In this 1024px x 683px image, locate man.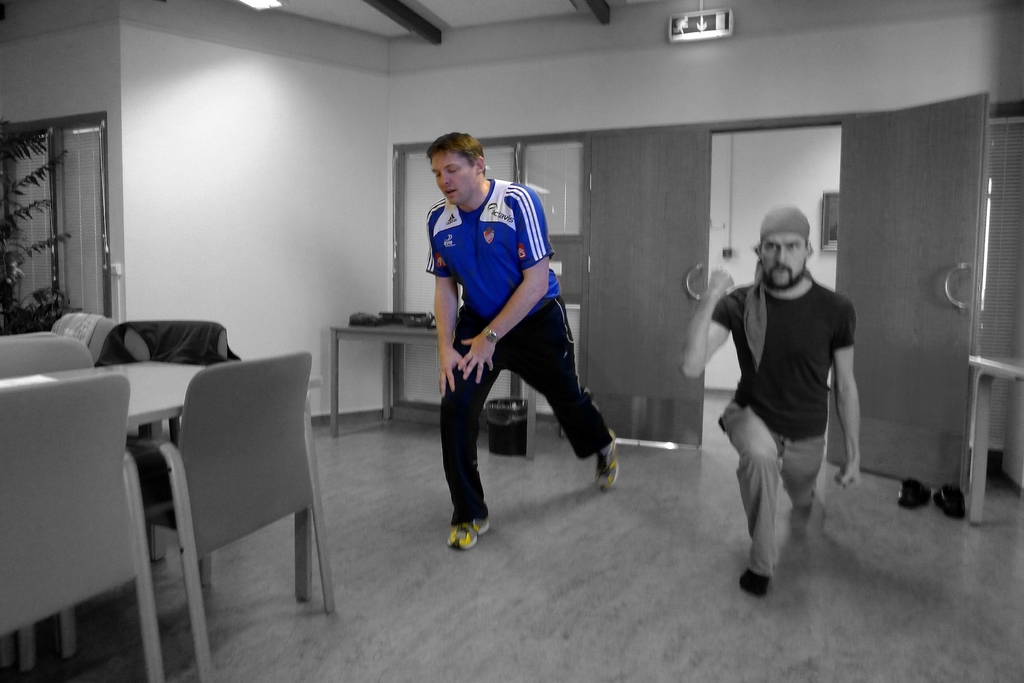
Bounding box: Rect(428, 131, 621, 550).
